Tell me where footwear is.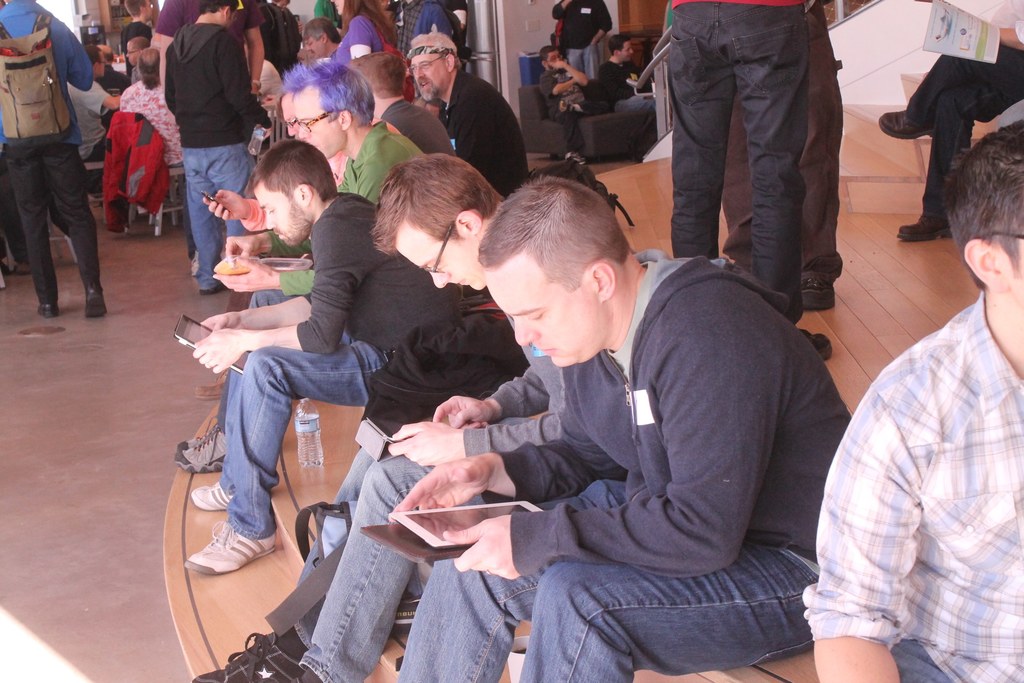
footwear is at bbox(801, 281, 838, 311).
